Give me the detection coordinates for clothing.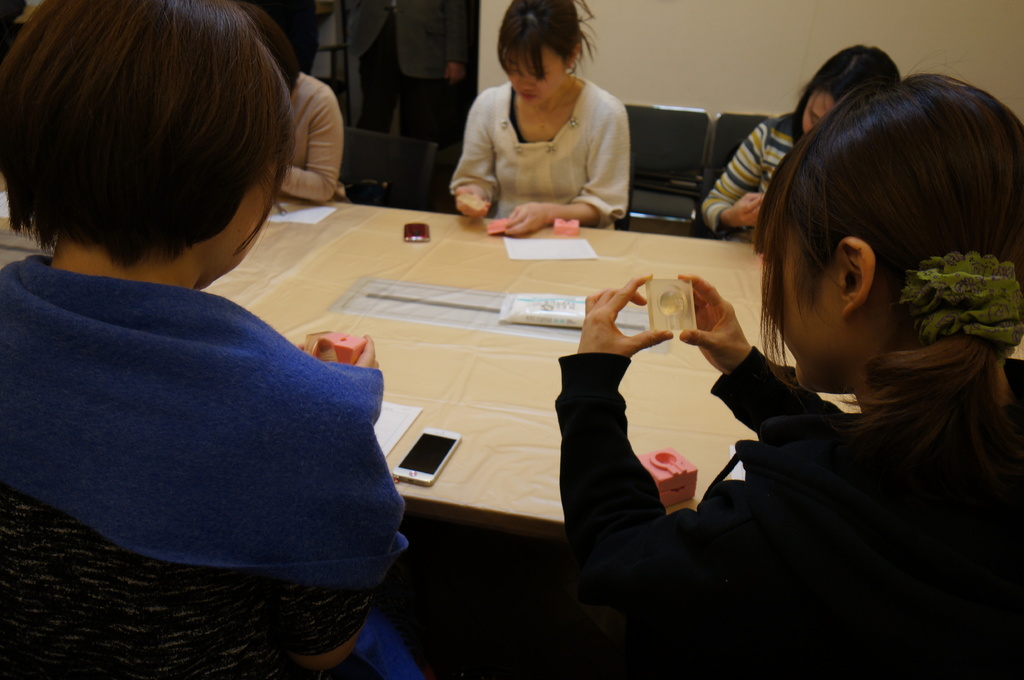
pyautogui.locateOnScreen(17, 189, 403, 649).
